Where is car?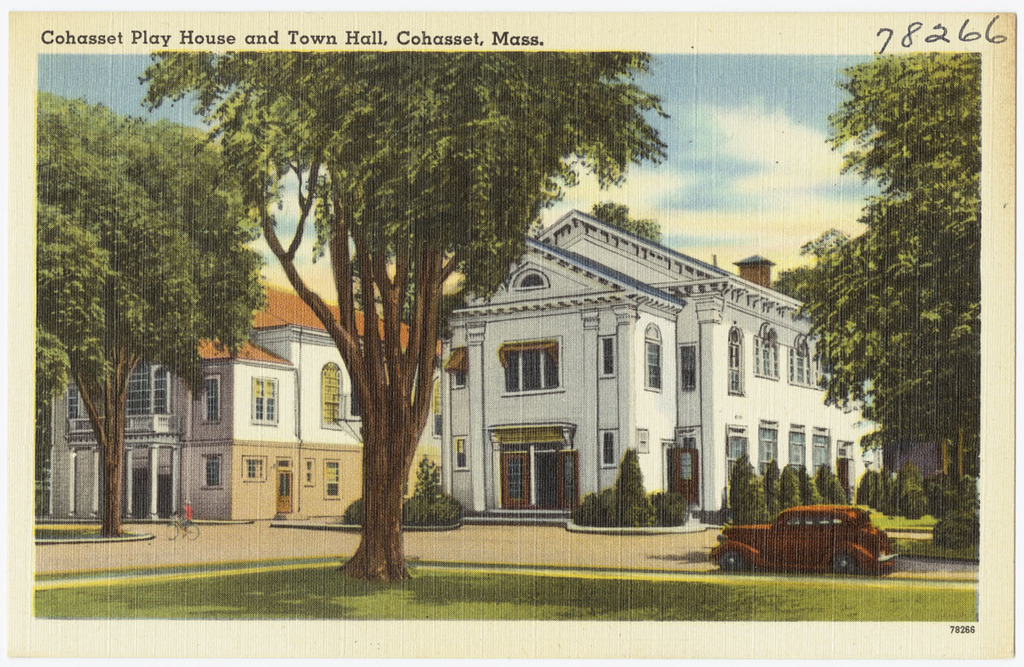
pyautogui.locateOnScreen(713, 505, 900, 571).
